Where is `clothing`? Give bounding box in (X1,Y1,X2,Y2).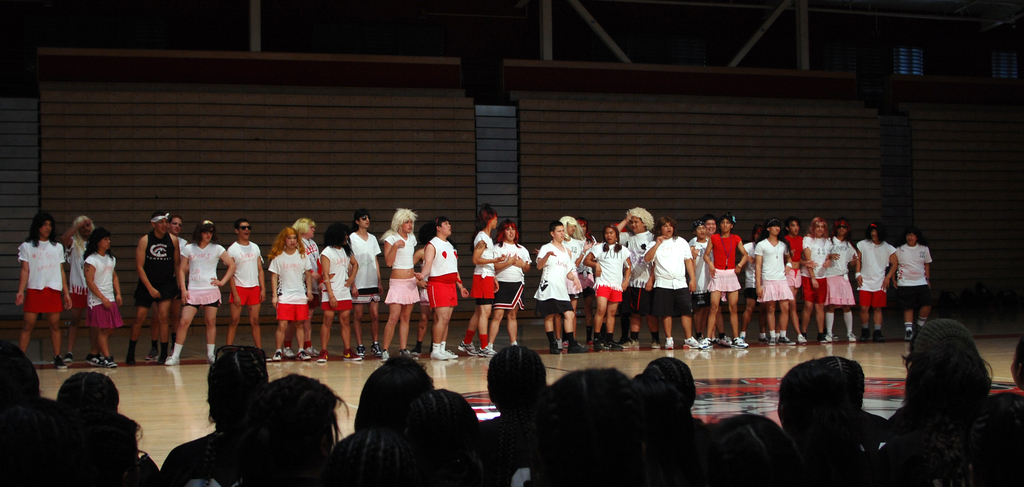
(323,303,356,313).
